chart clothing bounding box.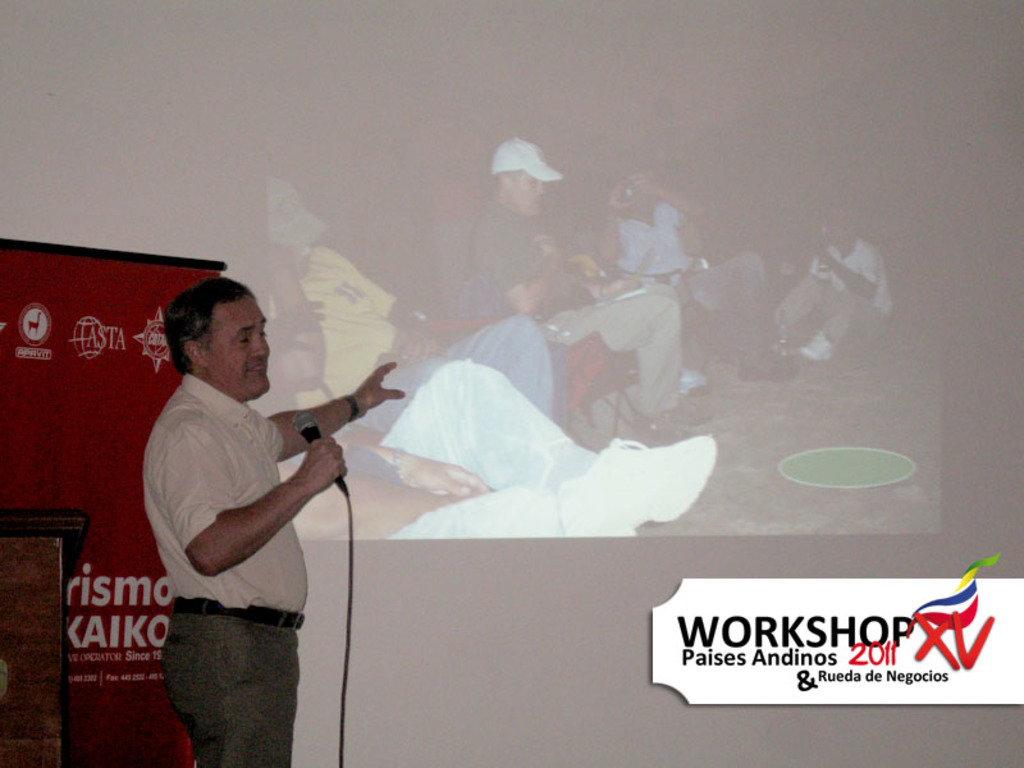
Charted: locate(238, 214, 570, 492).
